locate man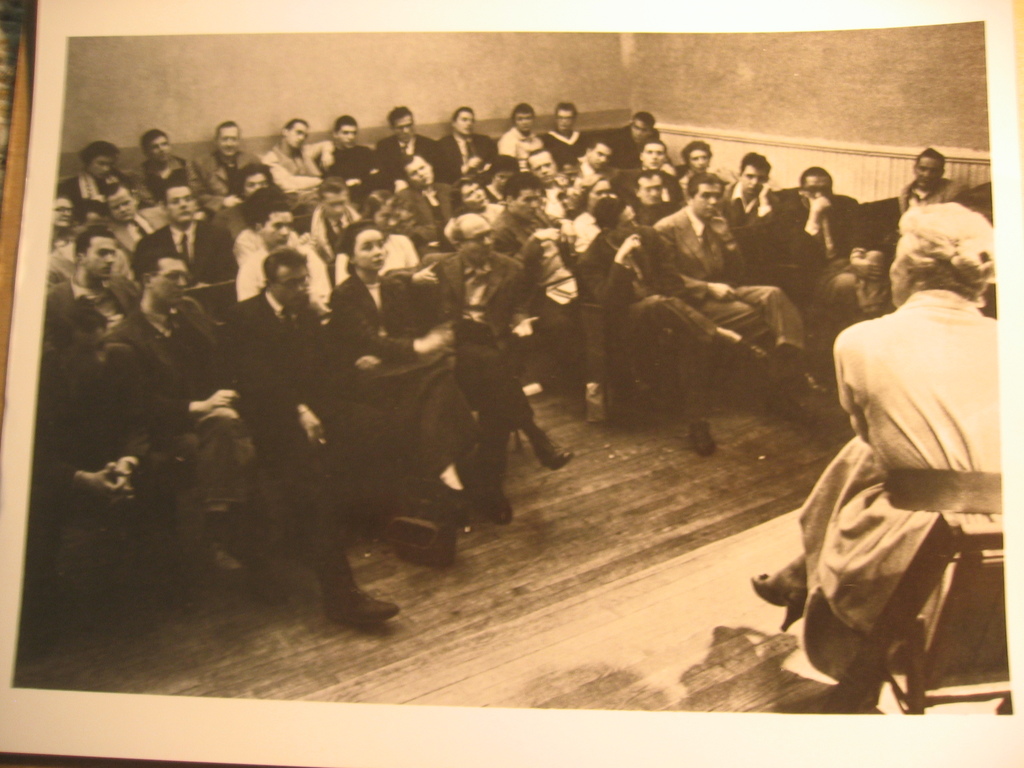
(125, 244, 260, 491)
